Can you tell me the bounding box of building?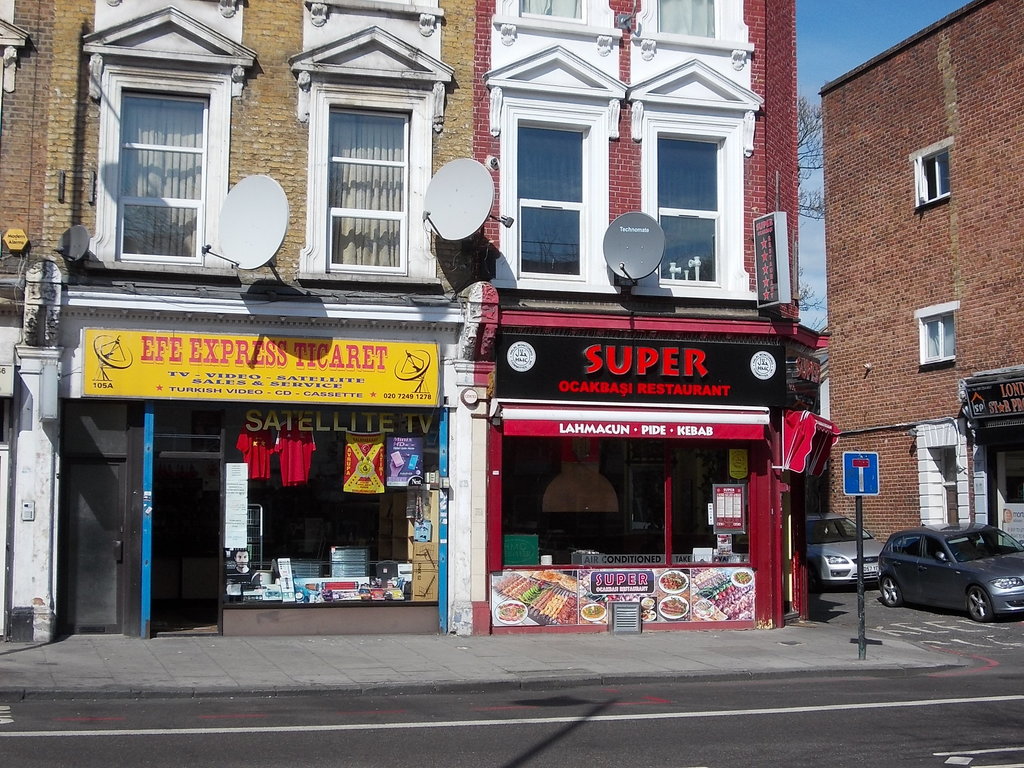
{"left": 814, "top": 0, "right": 1023, "bottom": 549}.
